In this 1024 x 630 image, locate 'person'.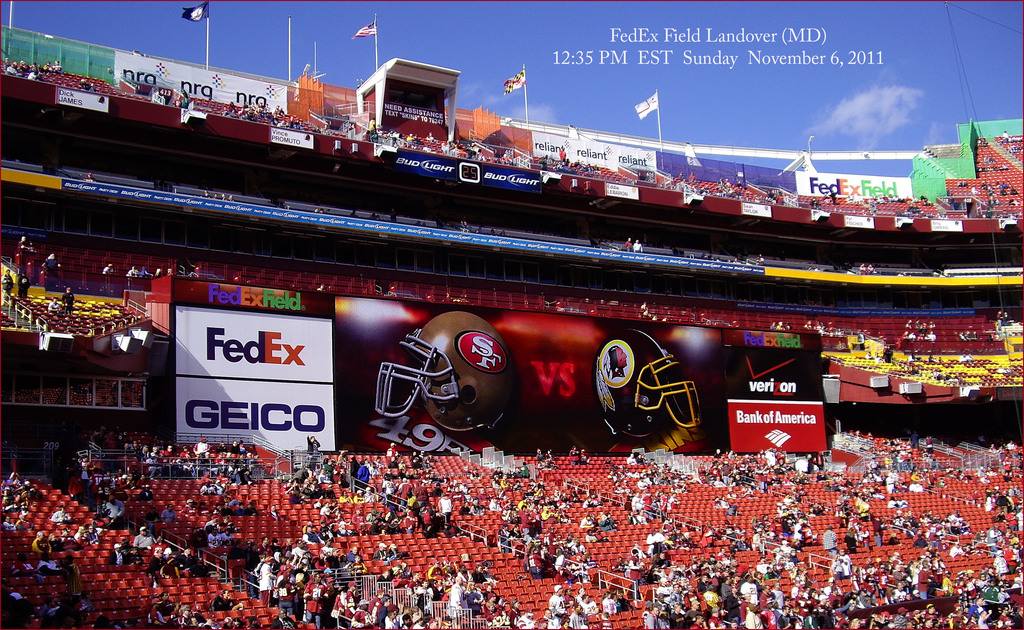
Bounding box: [left=619, top=235, right=635, bottom=251].
